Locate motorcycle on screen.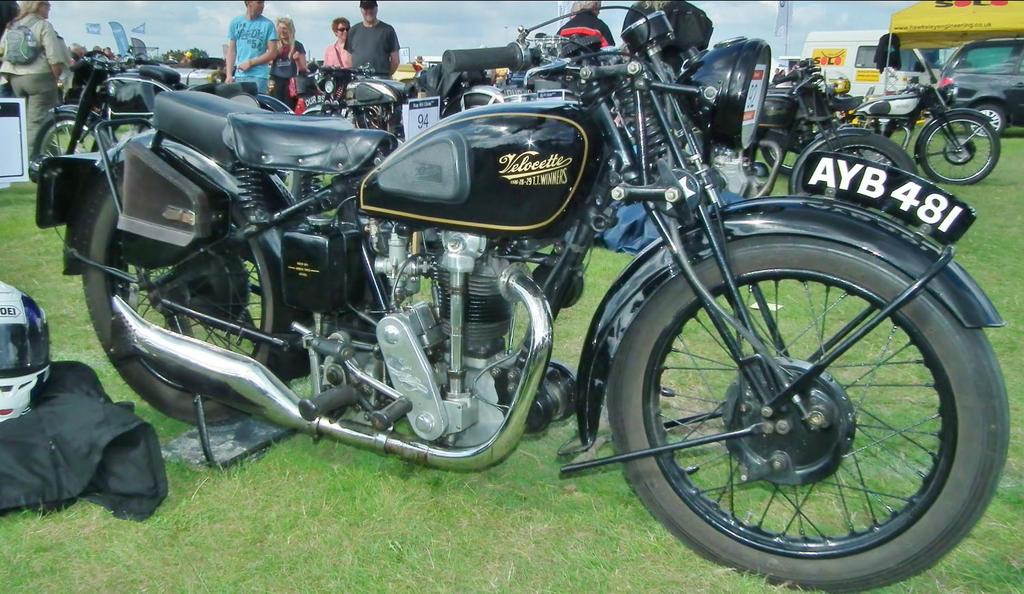
On screen at (299,69,420,141).
